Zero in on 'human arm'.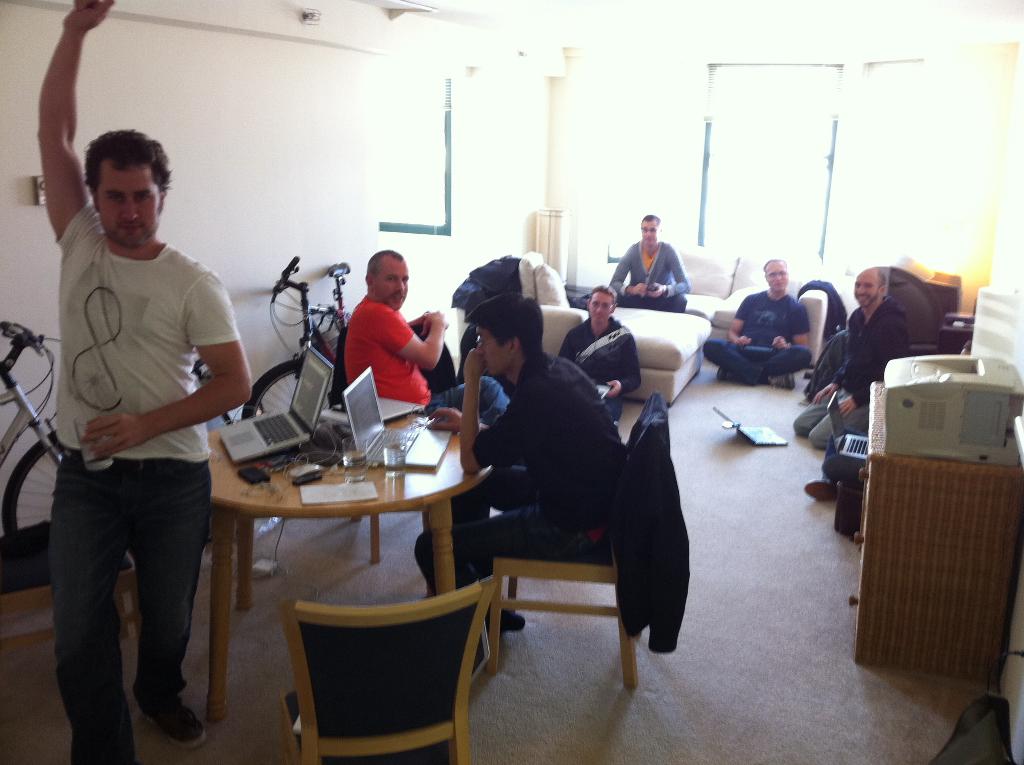
Zeroed in: box=[600, 334, 641, 399].
